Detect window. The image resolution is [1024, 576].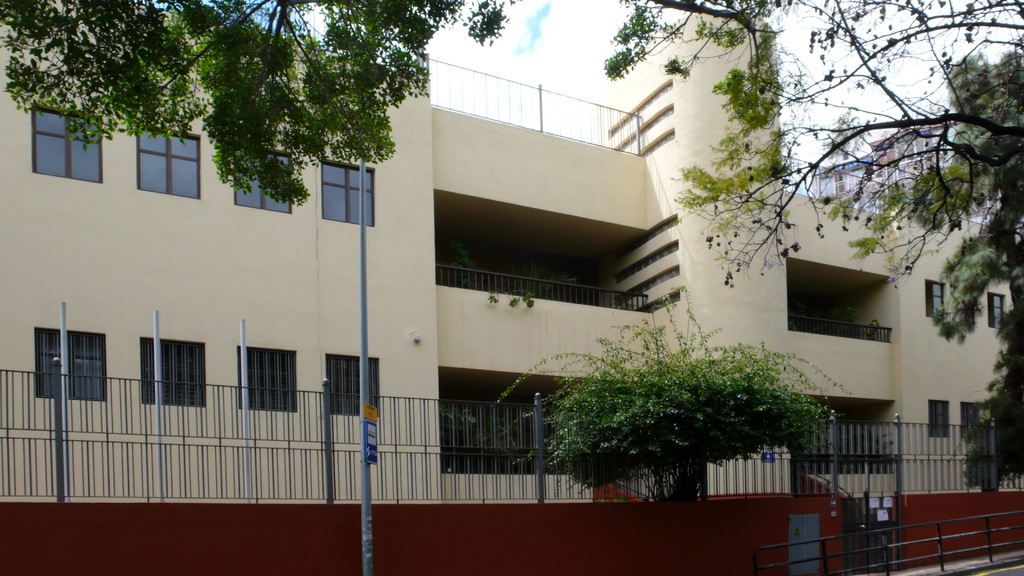
crop(125, 118, 193, 193).
